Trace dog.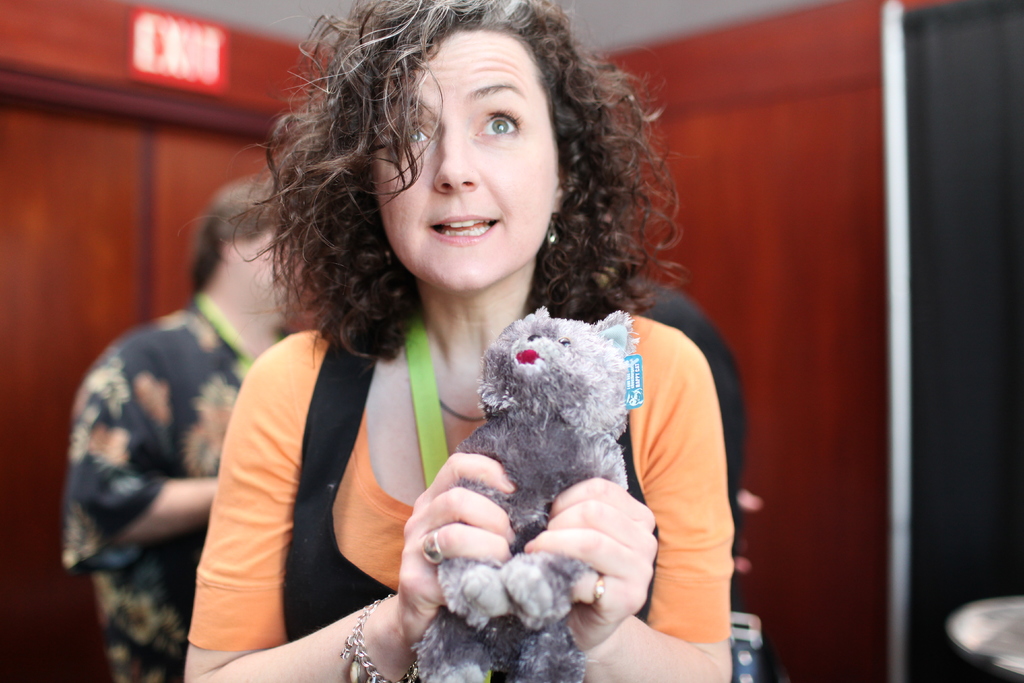
Traced to locate(409, 303, 640, 682).
